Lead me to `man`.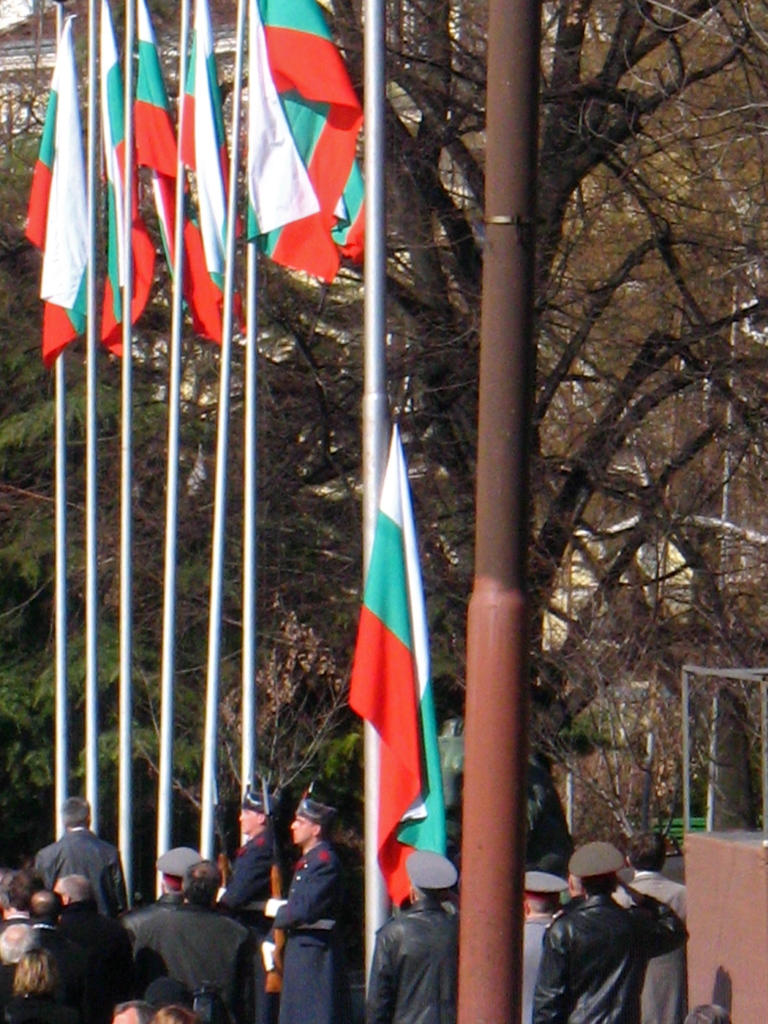
Lead to BBox(217, 785, 277, 927).
